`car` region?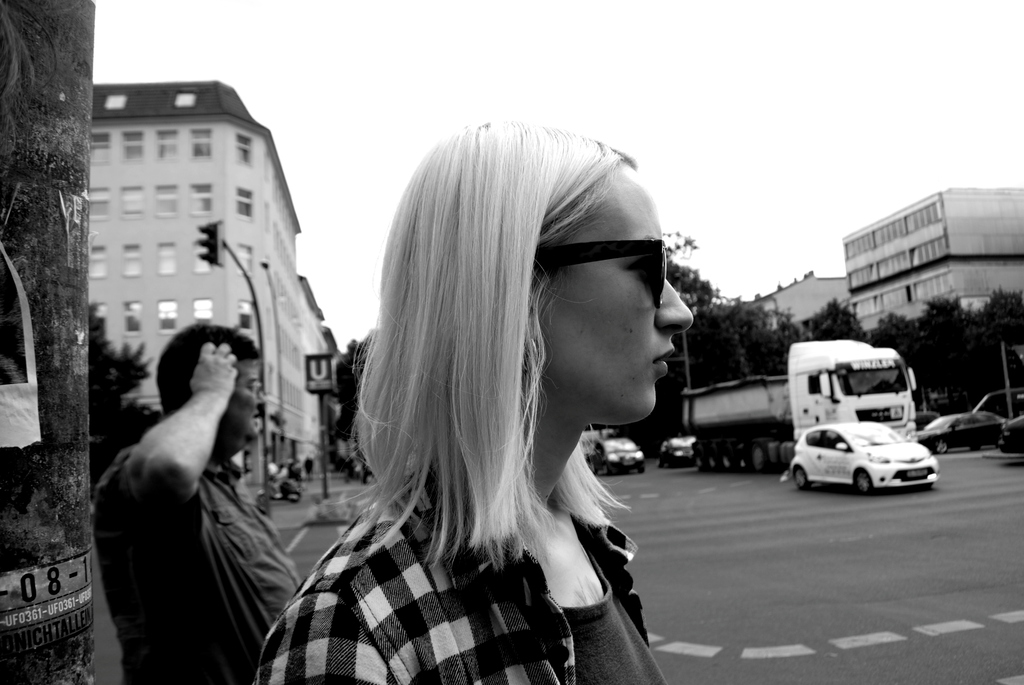
<region>780, 423, 934, 498</region>
